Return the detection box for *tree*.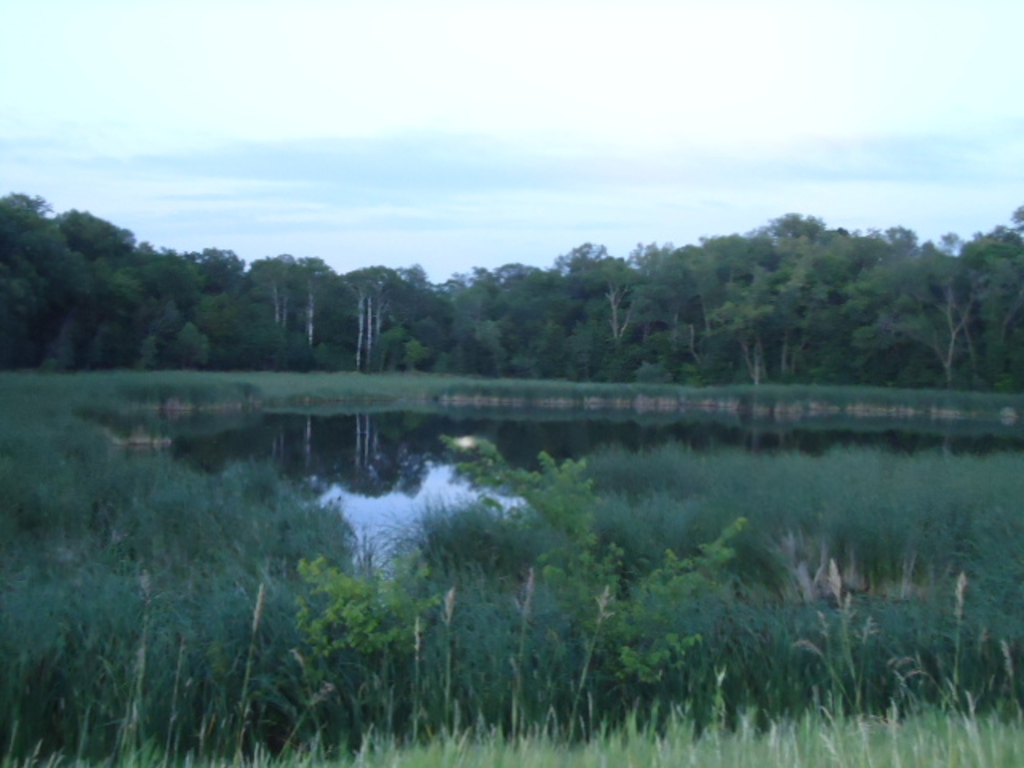
{"left": 686, "top": 234, "right": 781, "bottom": 376}.
